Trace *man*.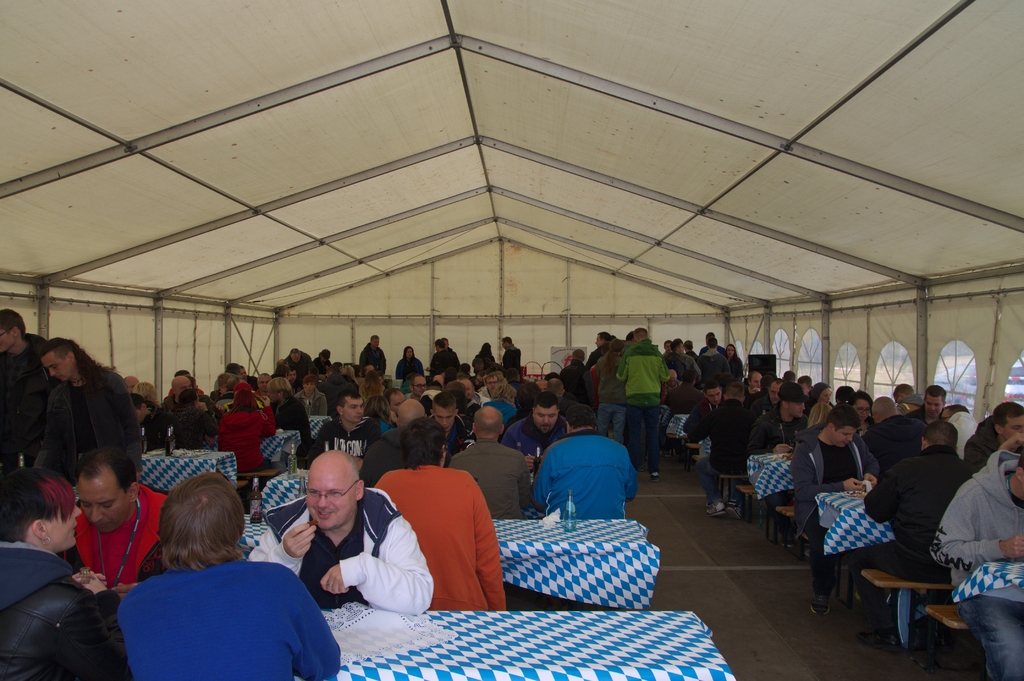
Traced to 617 328 672 483.
